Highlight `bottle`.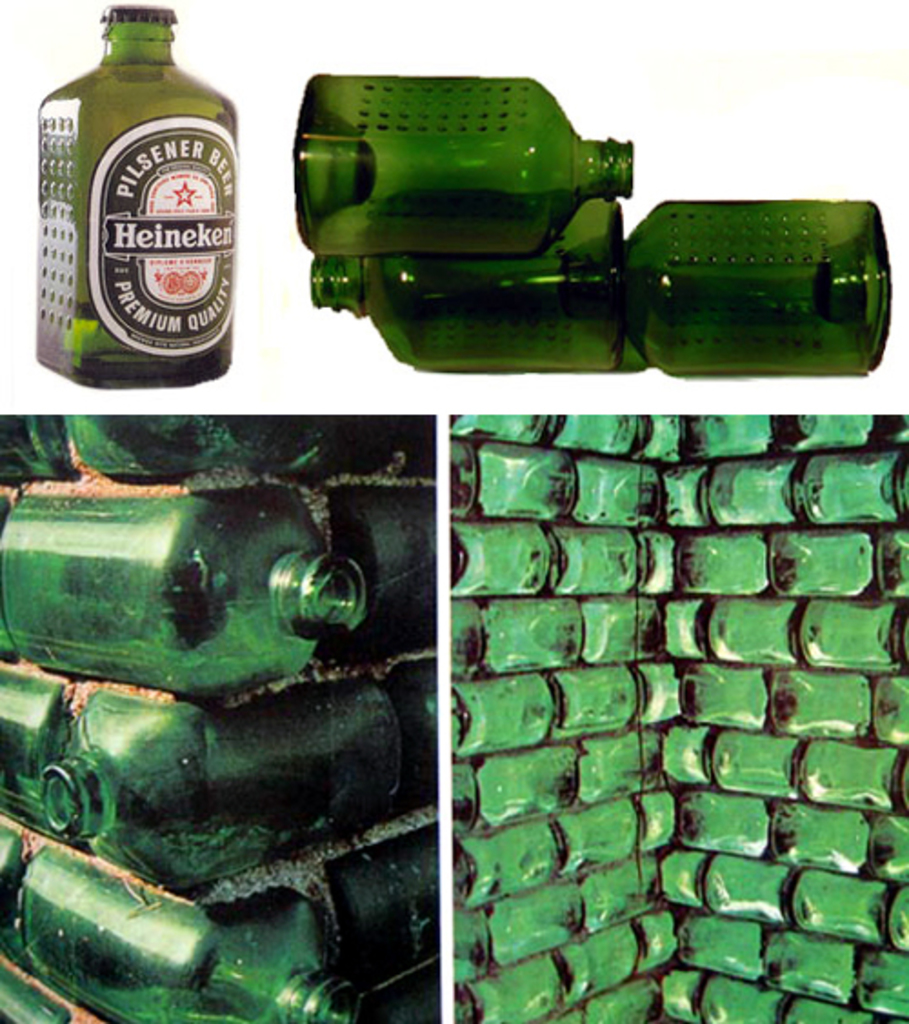
Highlighted region: 311/246/649/378.
